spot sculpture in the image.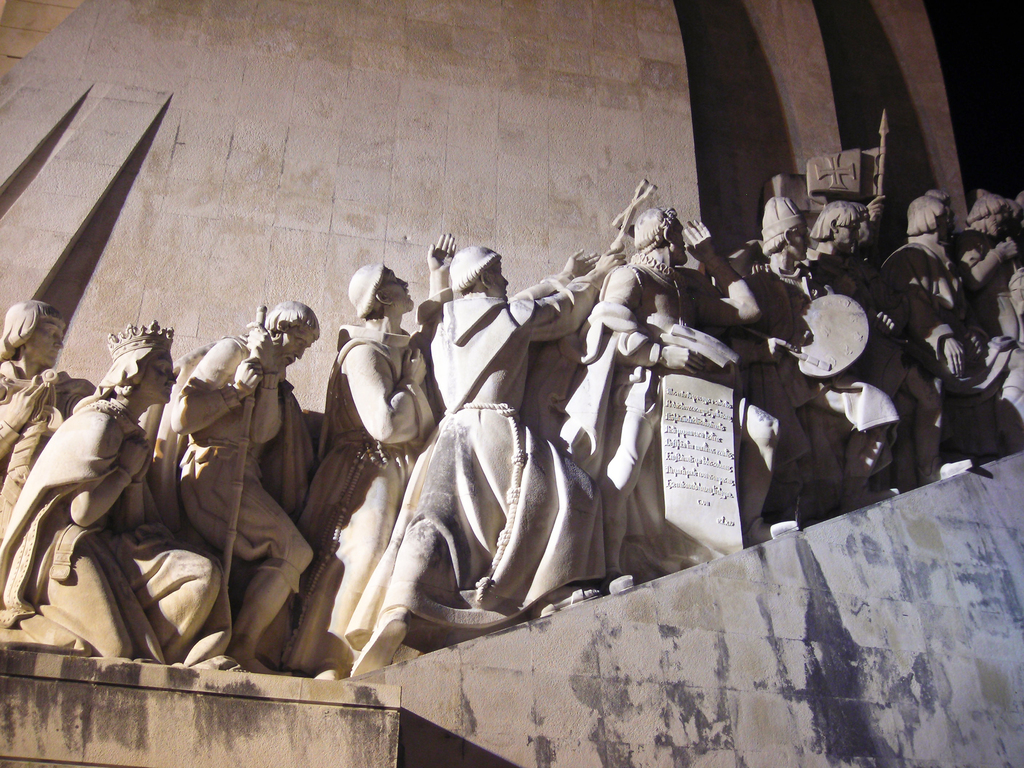
sculpture found at box=[733, 203, 904, 566].
